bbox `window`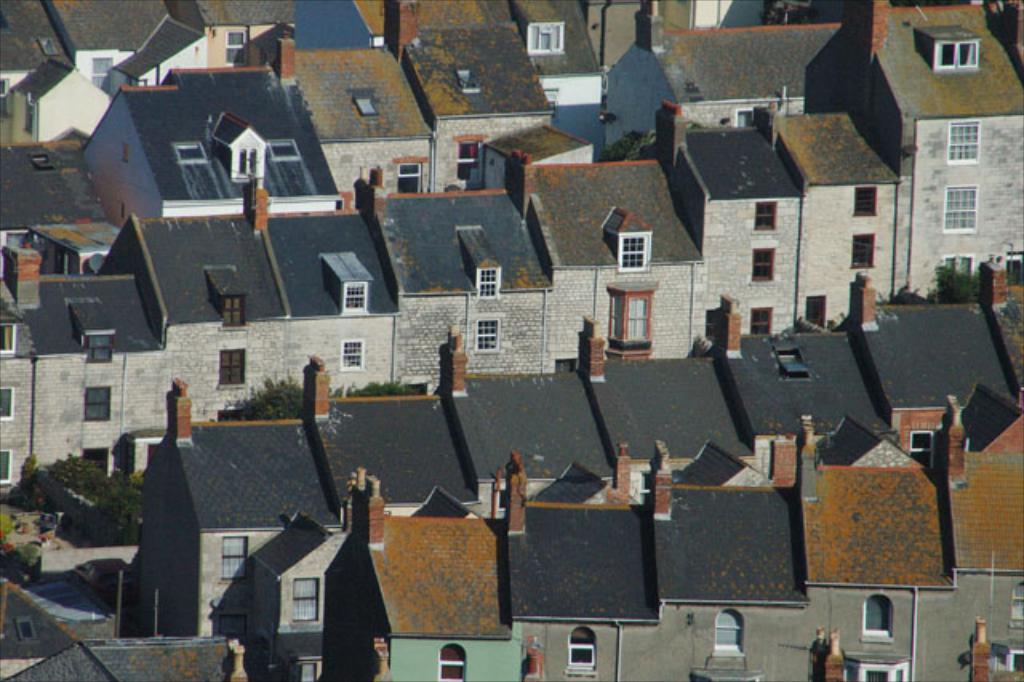
l=221, t=352, r=246, b=389
